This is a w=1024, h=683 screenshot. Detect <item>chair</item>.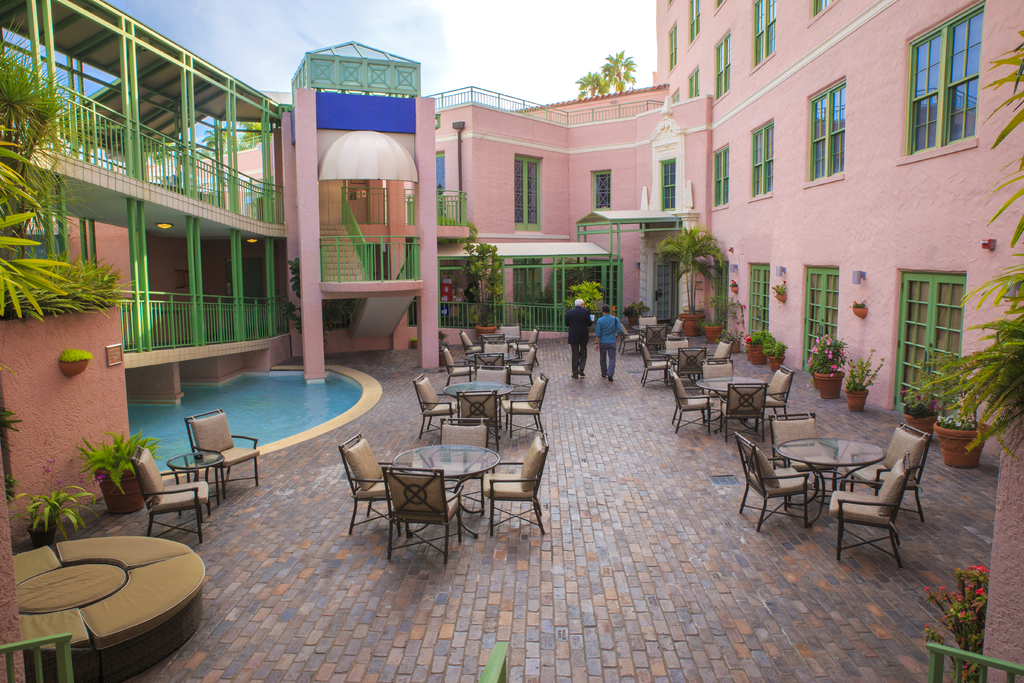
region(836, 454, 905, 562).
